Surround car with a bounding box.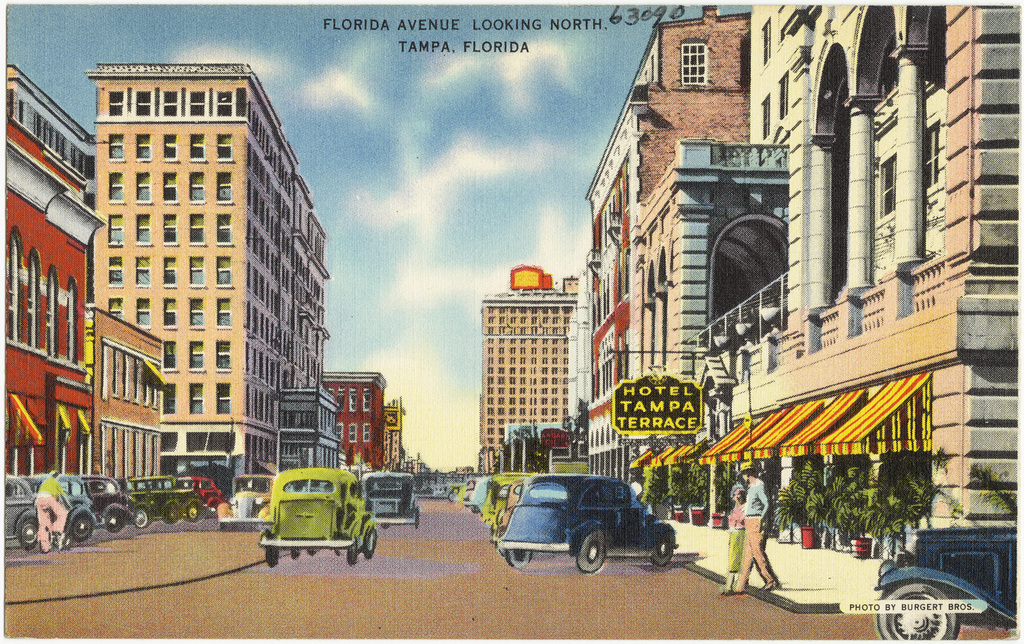
128/477/181/530.
